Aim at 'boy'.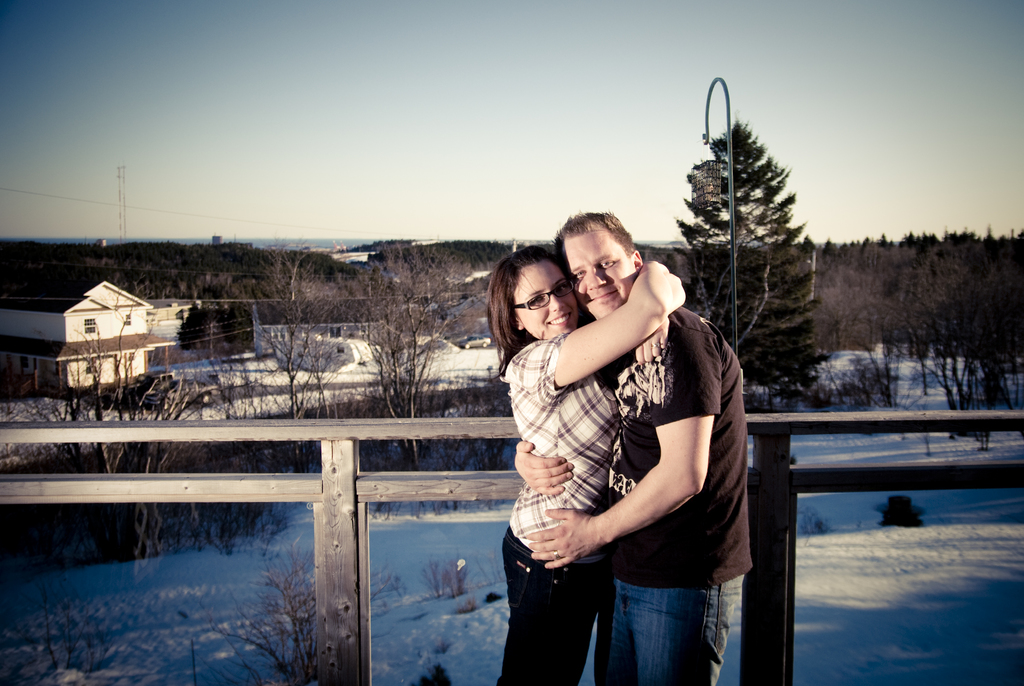
Aimed at BBox(513, 210, 753, 685).
